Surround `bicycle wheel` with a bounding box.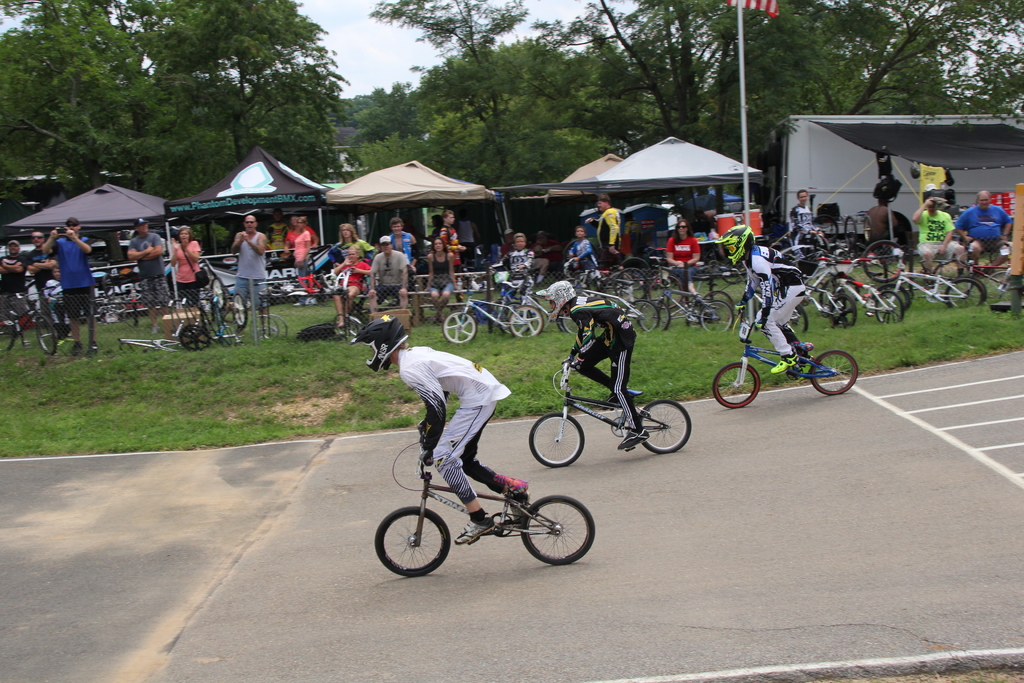
521:493:594:566.
